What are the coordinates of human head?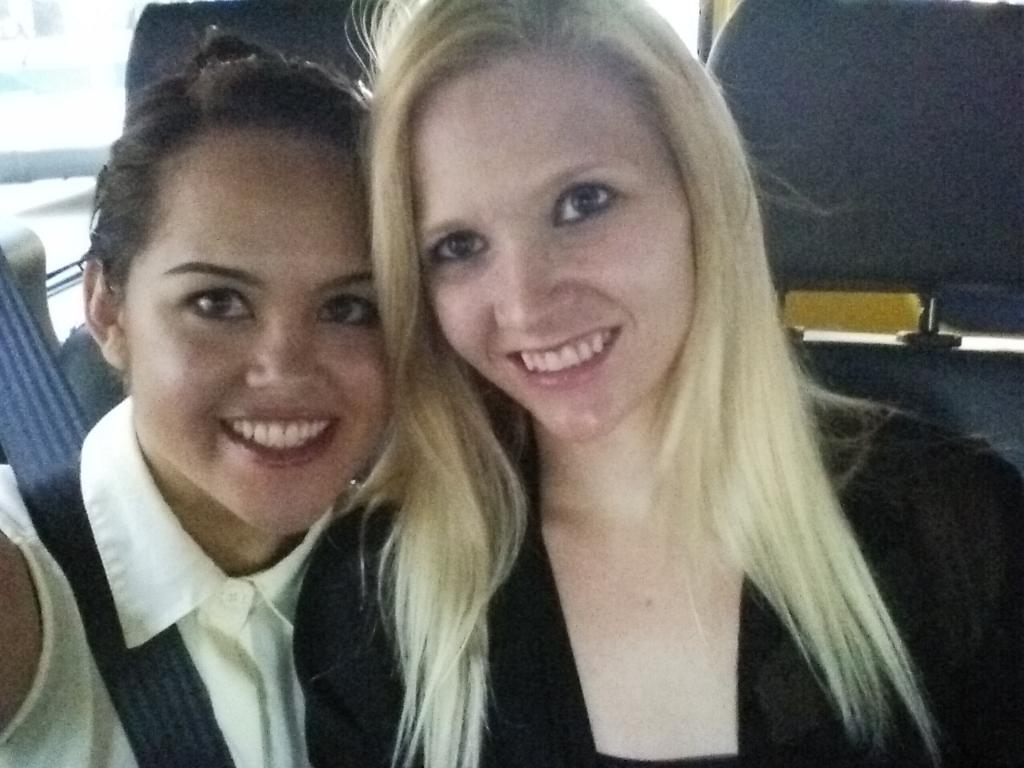
{"x1": 383, "y1": 0, "x2": 745, "y2": 438}.
